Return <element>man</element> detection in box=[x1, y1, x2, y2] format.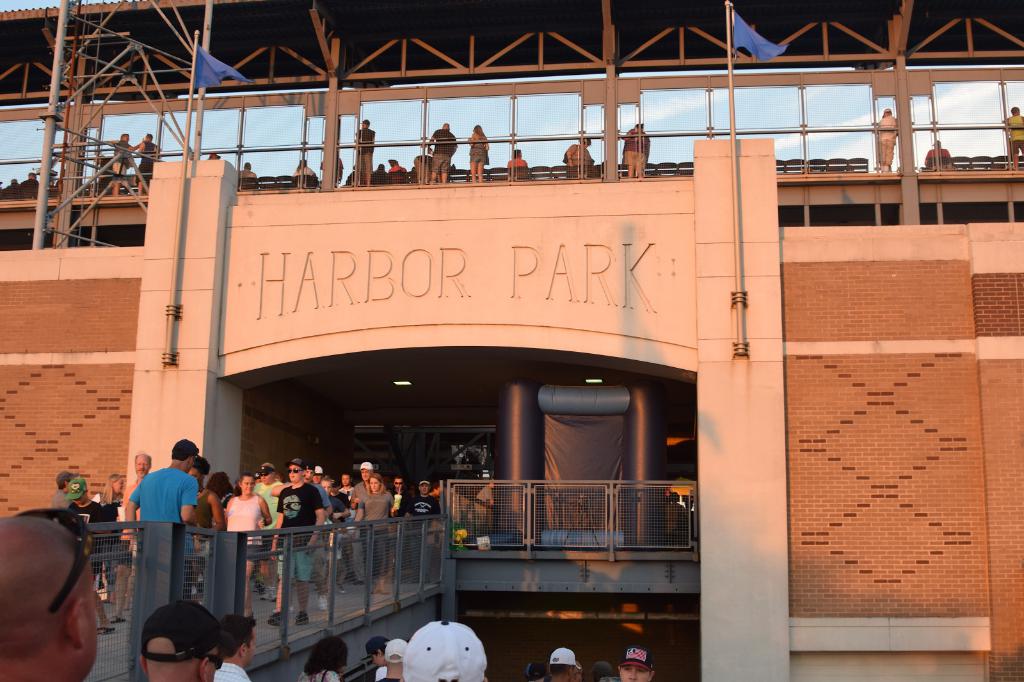
box=[1007, 107, 1023, 173].
